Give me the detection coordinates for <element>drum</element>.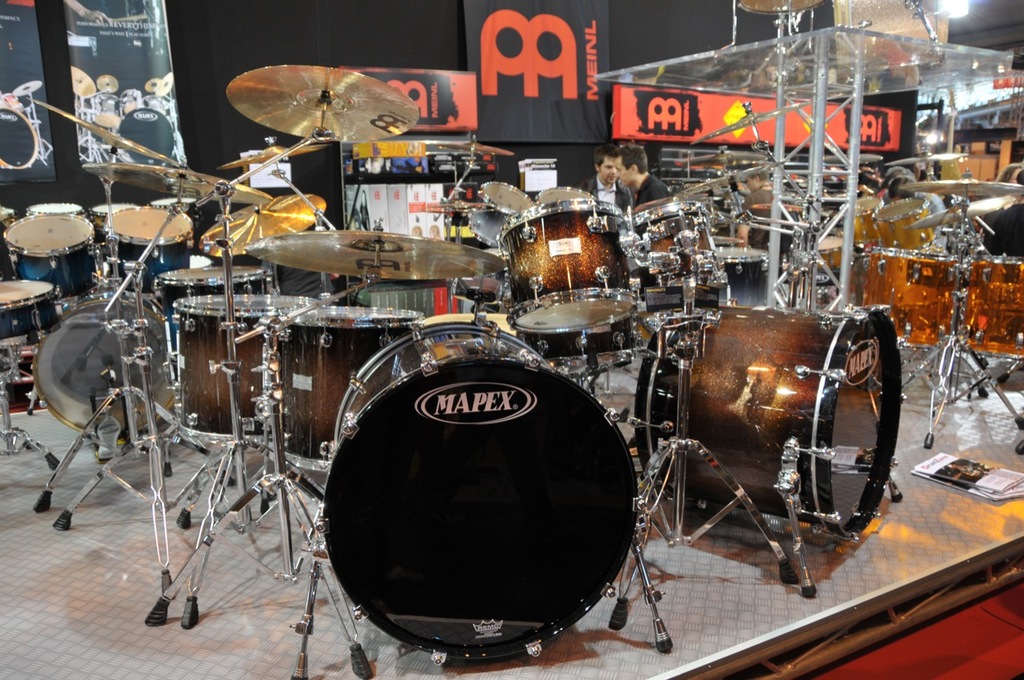
box(174, 294, 309, 444).
